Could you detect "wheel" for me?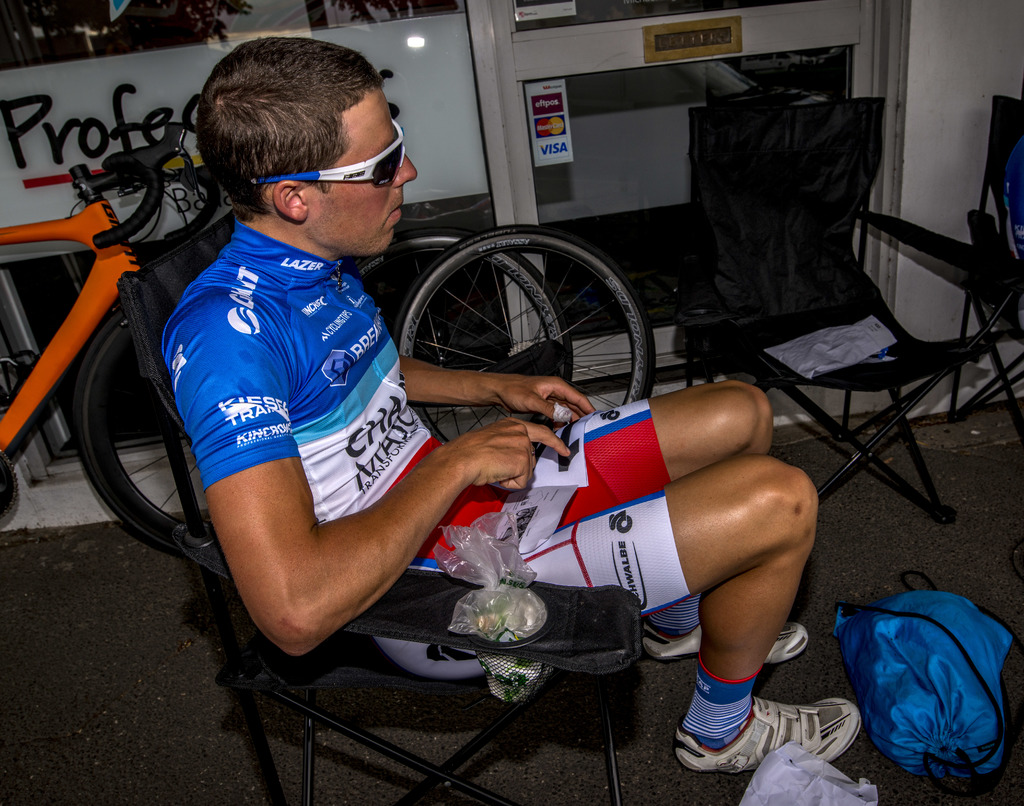
Detection result: (x1=349, y1=230, x2=570, y2=451).
